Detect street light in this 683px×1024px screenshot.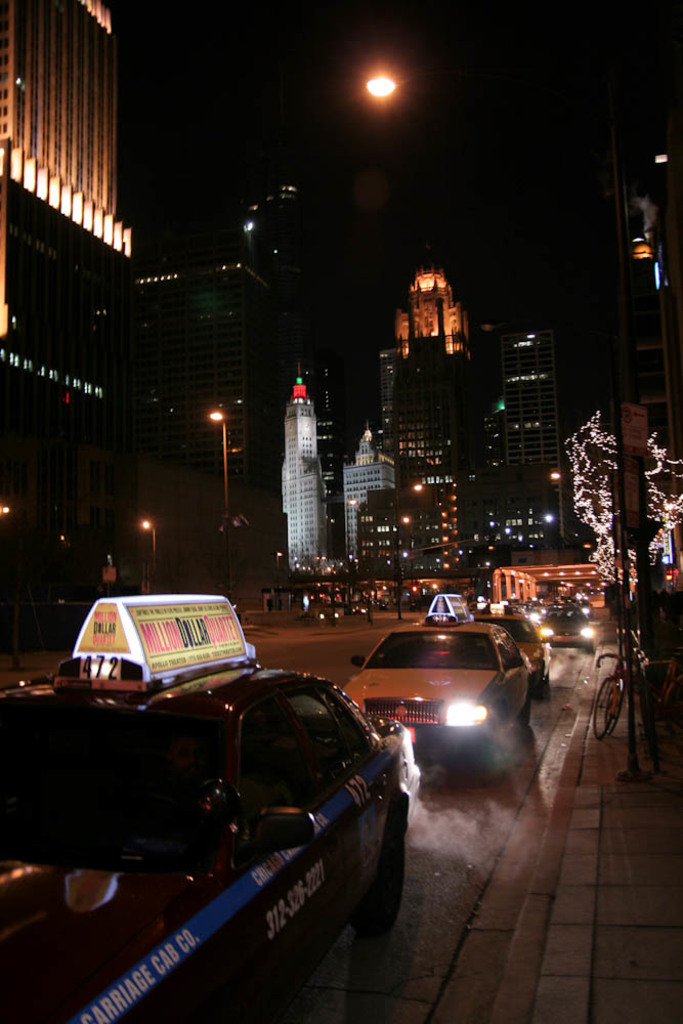
Detection: BBox(356, 62, 651, 783).
